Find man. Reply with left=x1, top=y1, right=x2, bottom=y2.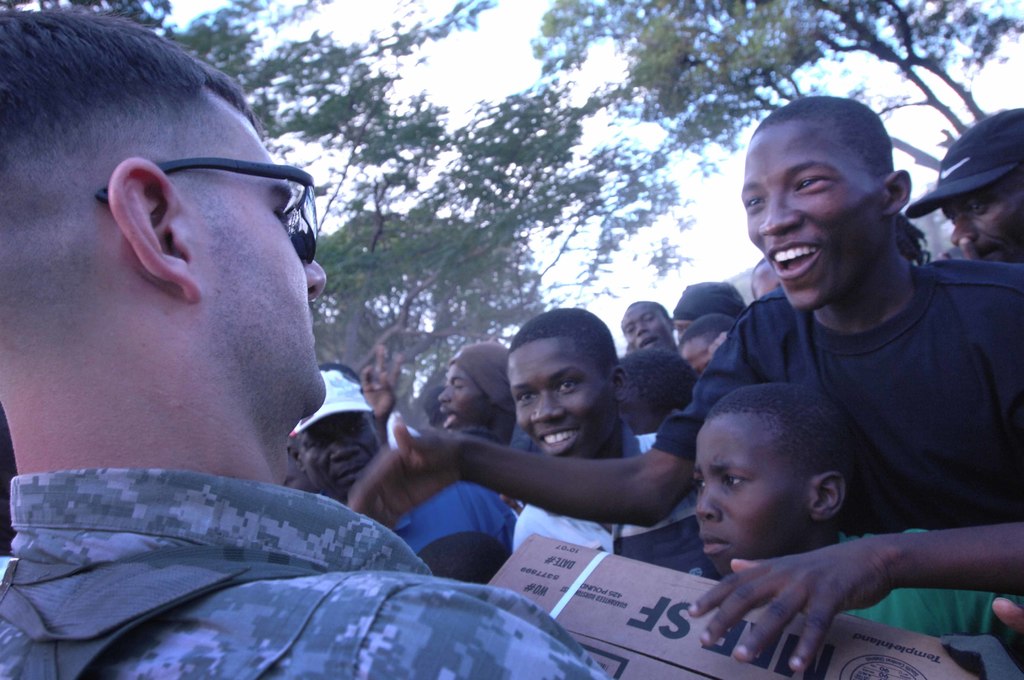
left=923, top=102, right=1023, bottom=284.
